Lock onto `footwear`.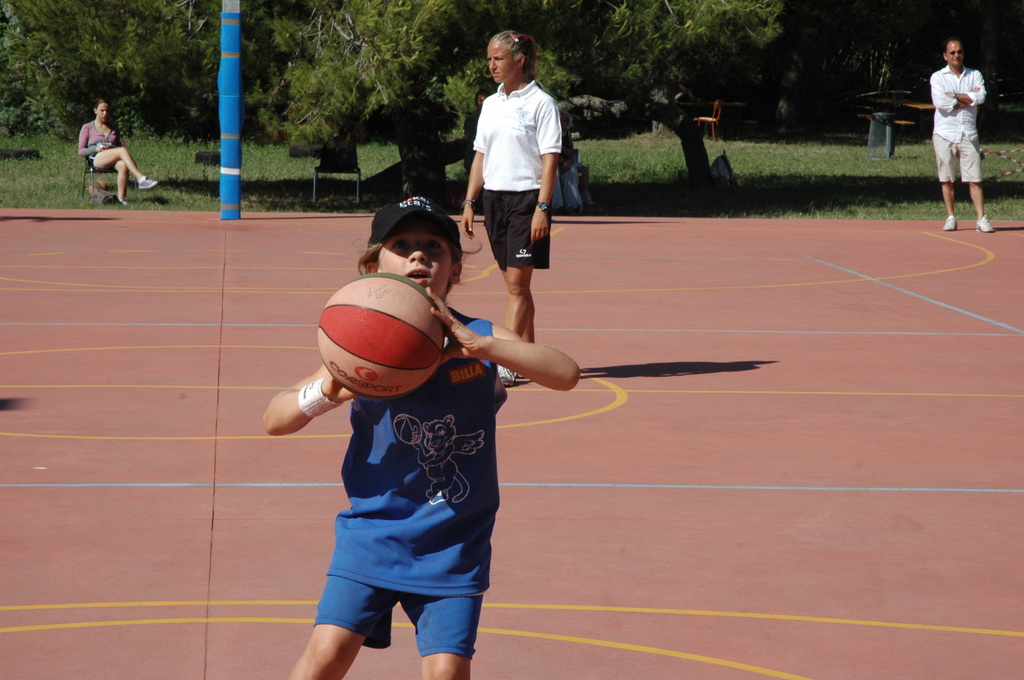
Locked: select_region(979, 216, 993, 234).
